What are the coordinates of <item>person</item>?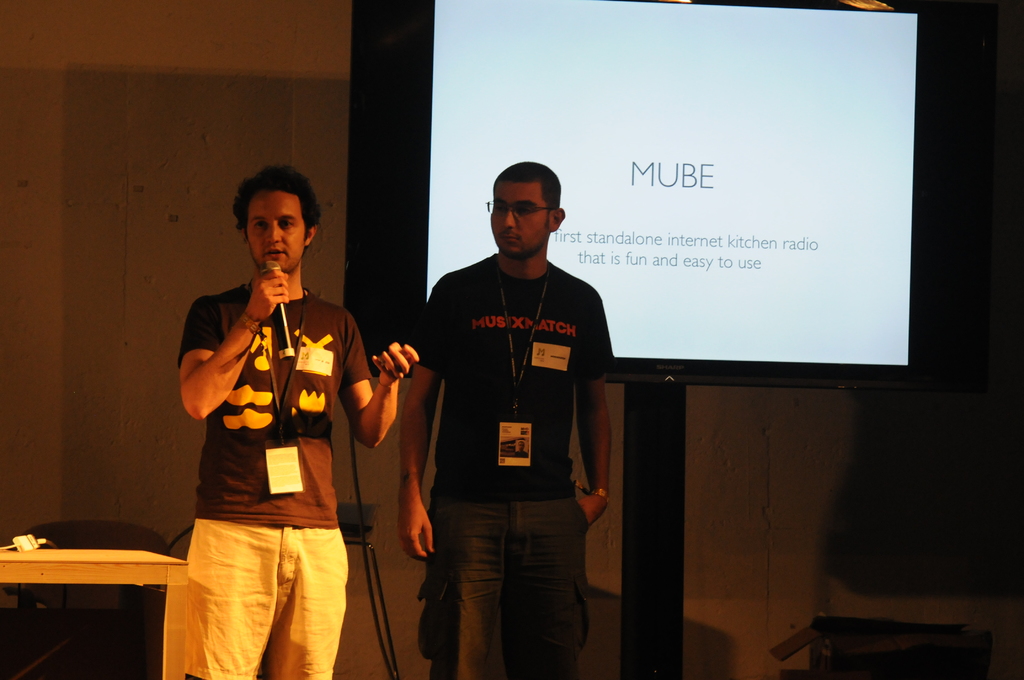
[186, 161, 419, 679].
